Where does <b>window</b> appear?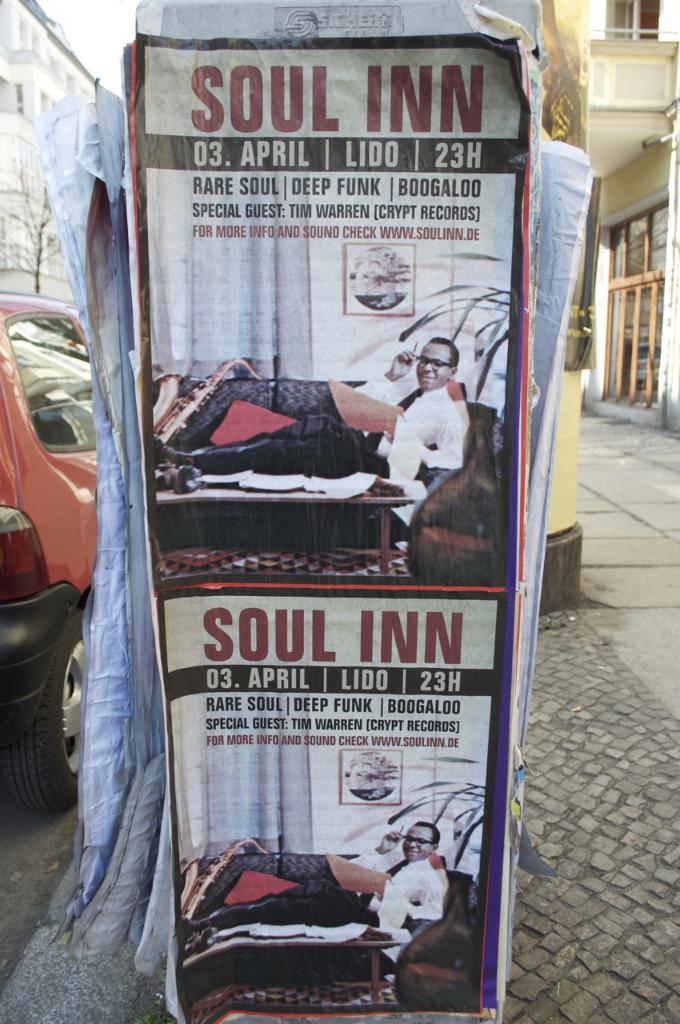
Appears at [left=605, top=0, right=662, bottom=39].
